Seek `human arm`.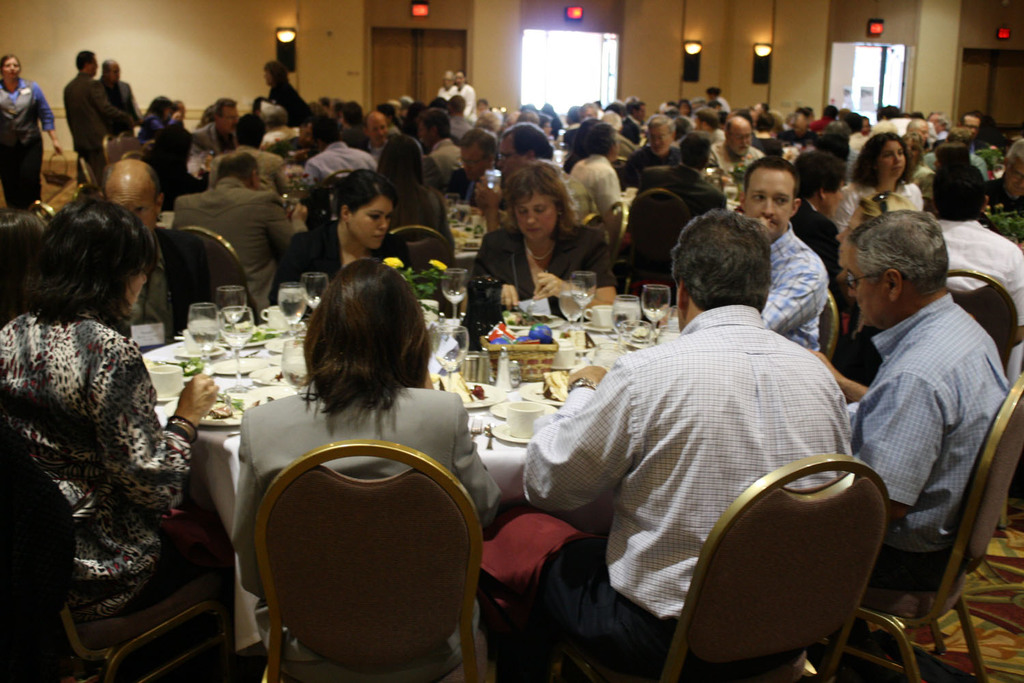
bbox(263, 231, 298, 315).
